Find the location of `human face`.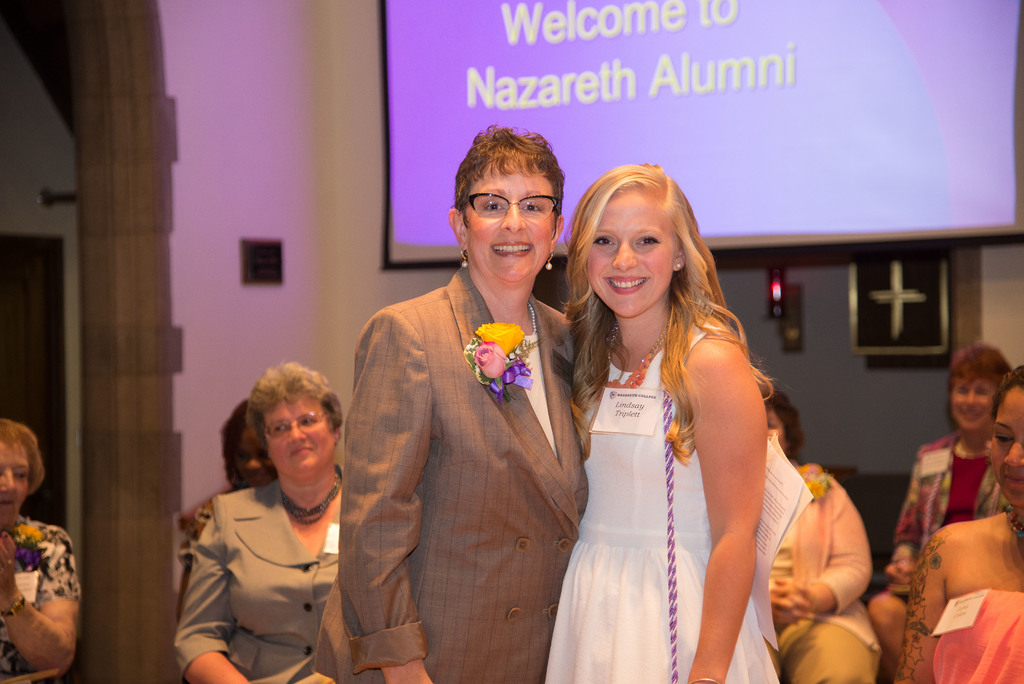
Location: rect(239, 425, 266, 491).
